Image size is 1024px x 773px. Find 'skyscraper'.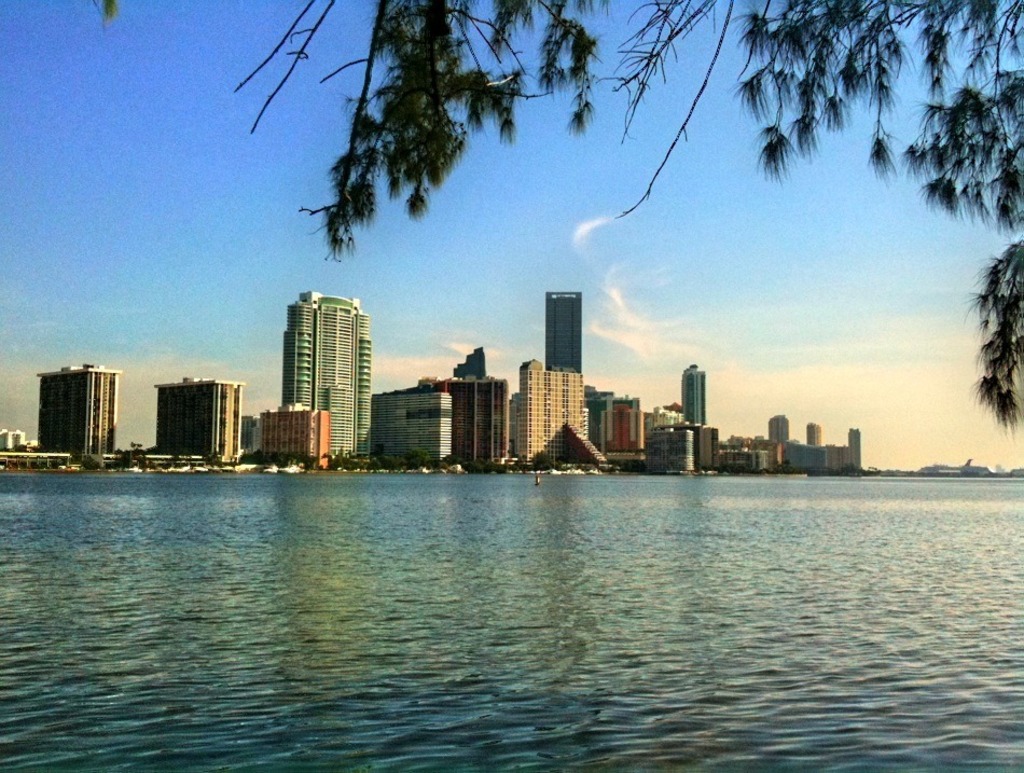
Rect(509, 261, 606, 469).
